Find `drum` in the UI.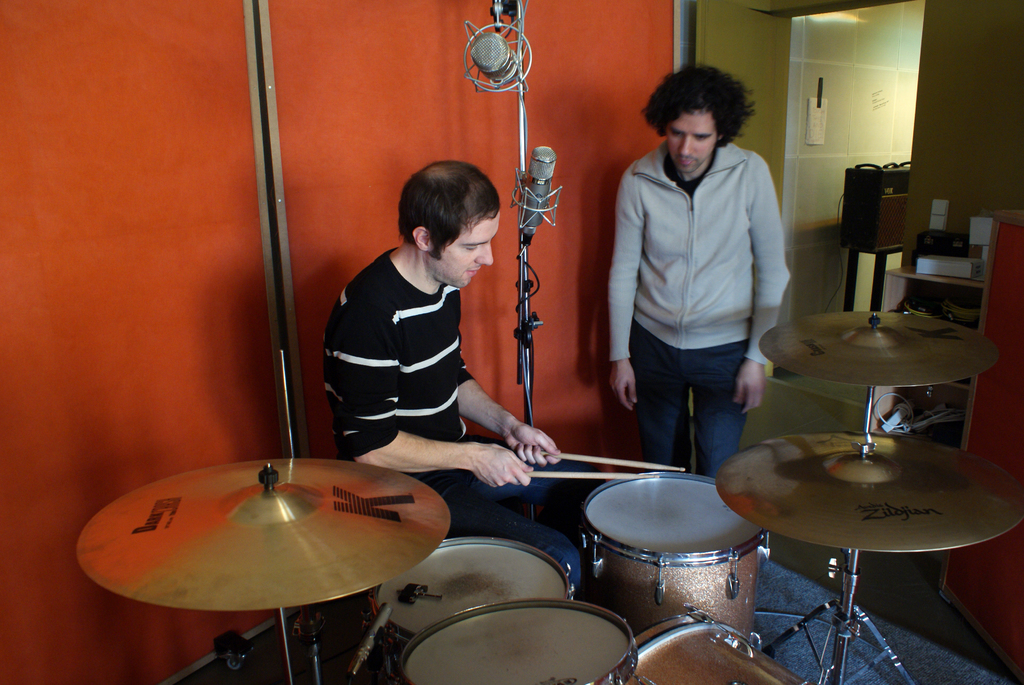
UI element at locate(400, 594, 637, 684).
